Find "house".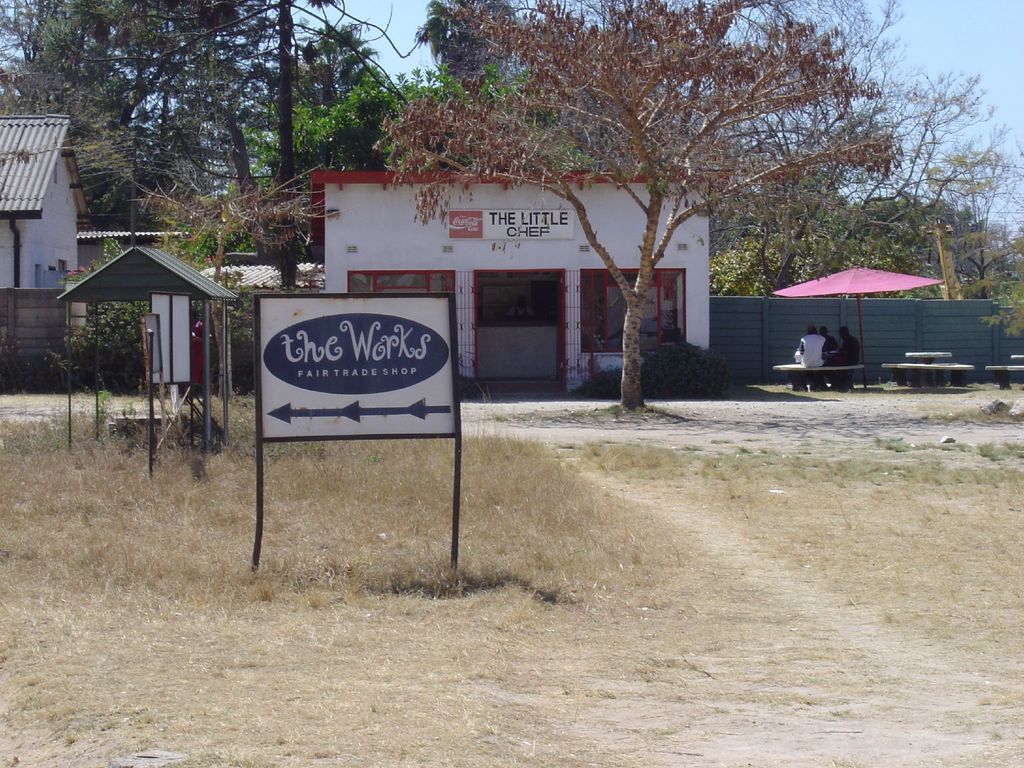
[x1=77, y1=219, x2=204, y2=245].
